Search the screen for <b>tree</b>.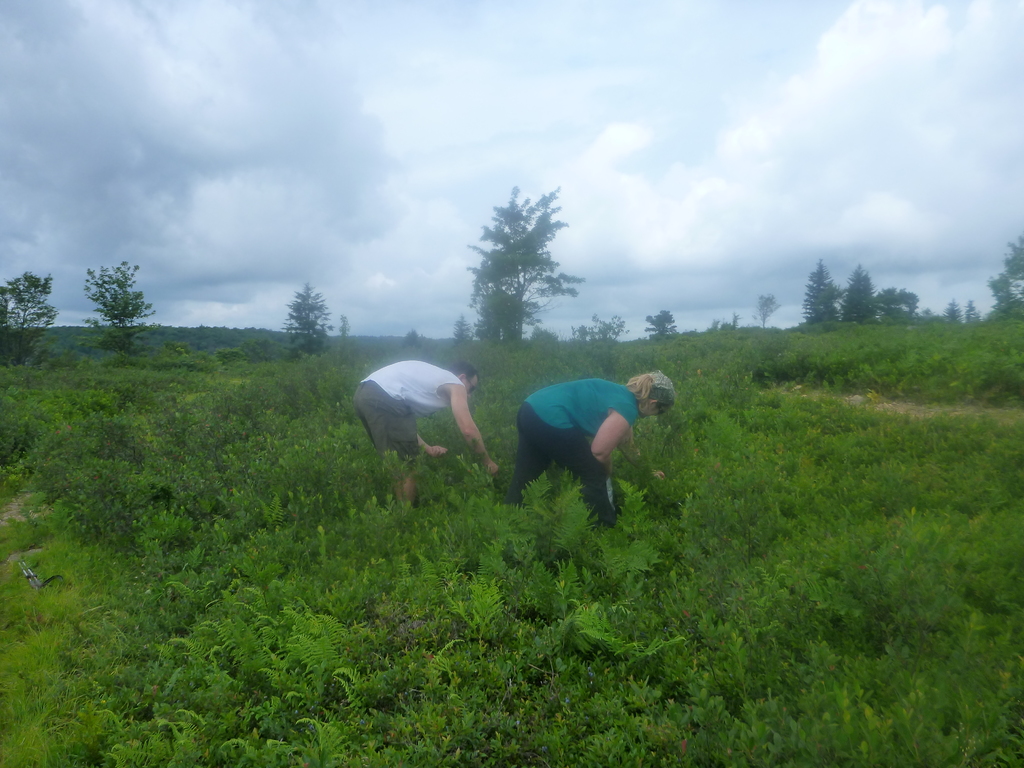
Found at locate(465, 184, 588, 344).
